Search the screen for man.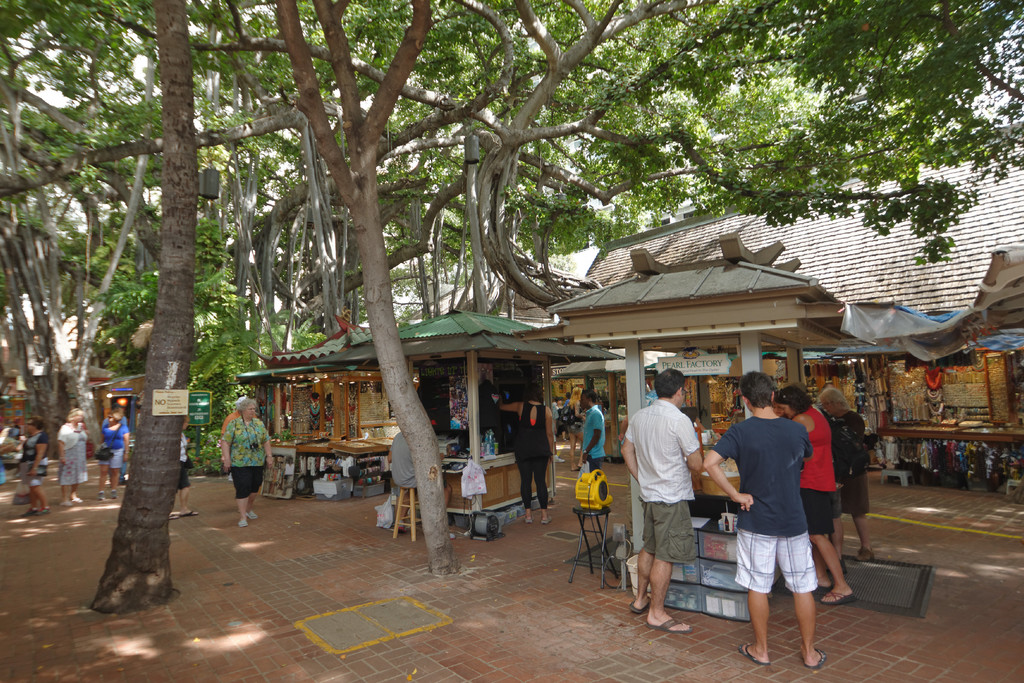
Found at [left=726, top=384, right=845, bottom=680].
